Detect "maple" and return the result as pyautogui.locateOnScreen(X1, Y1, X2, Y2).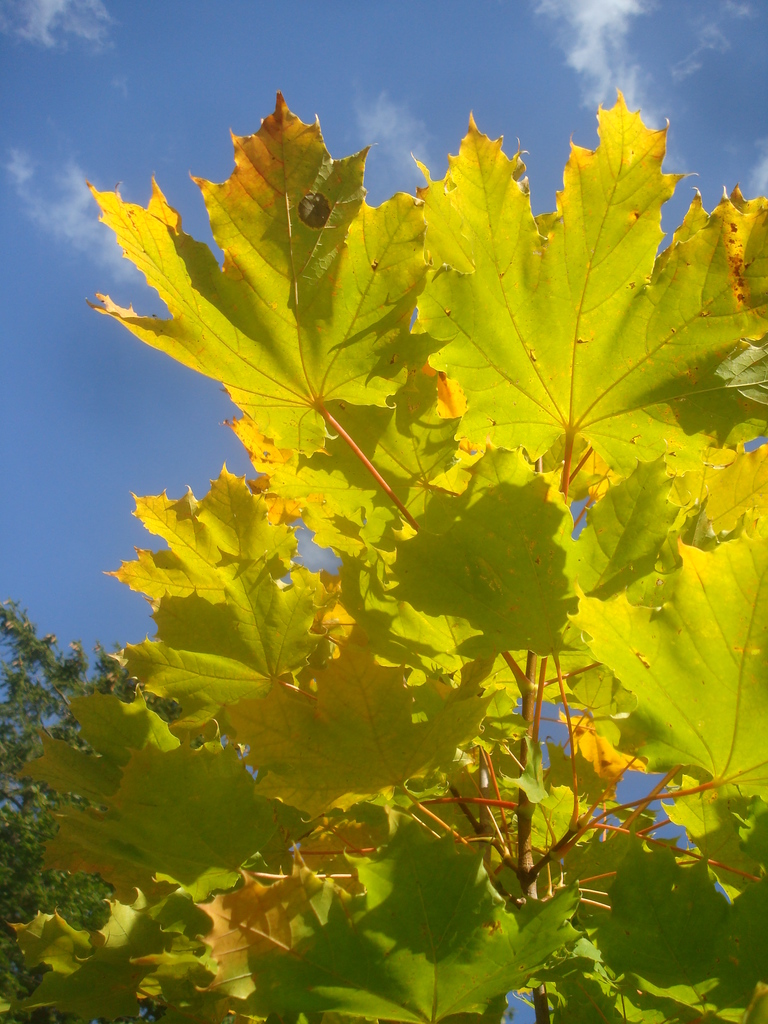
pyautogui.locateOnScreen(32, 49, 716, 942).
